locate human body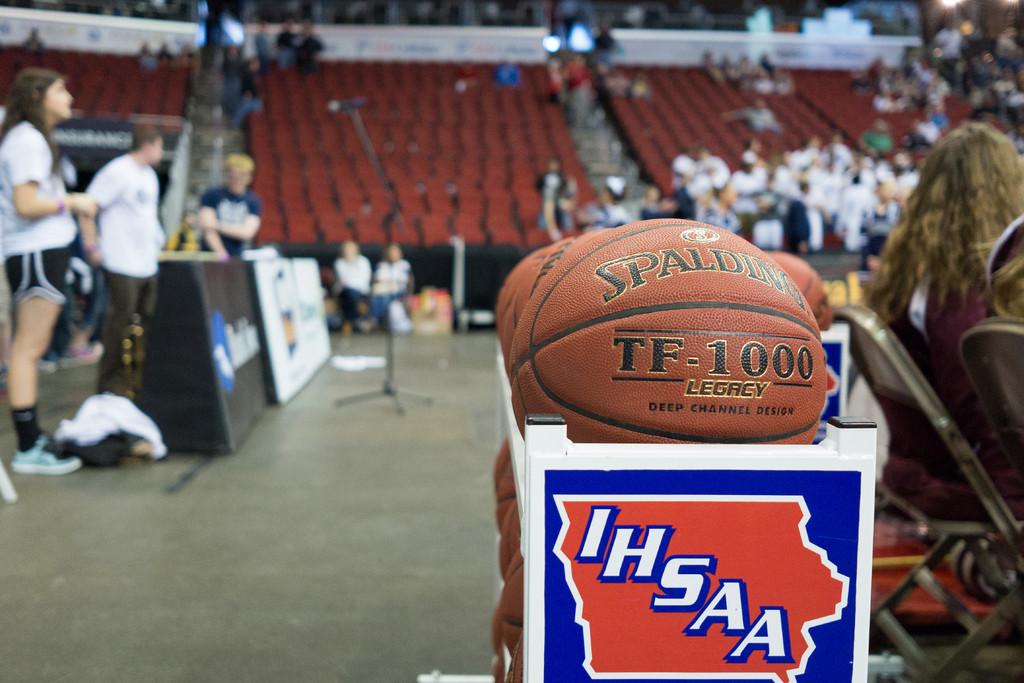
crop(669, 154, 695, 215)
